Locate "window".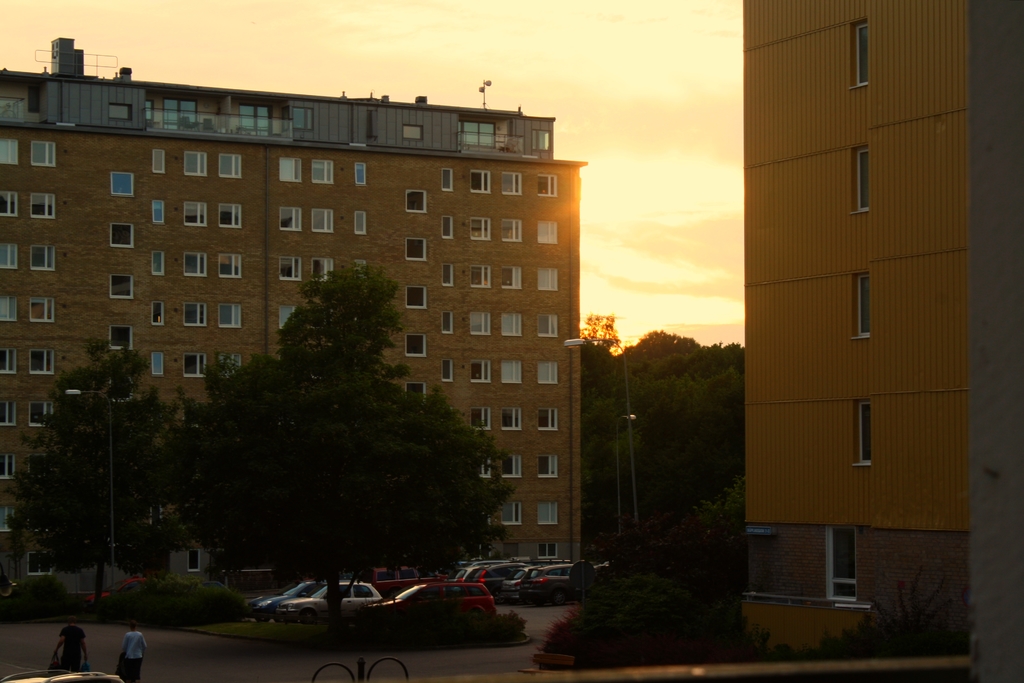
Bounding box: x1=468, y1=172, x2=493, y2=195.
